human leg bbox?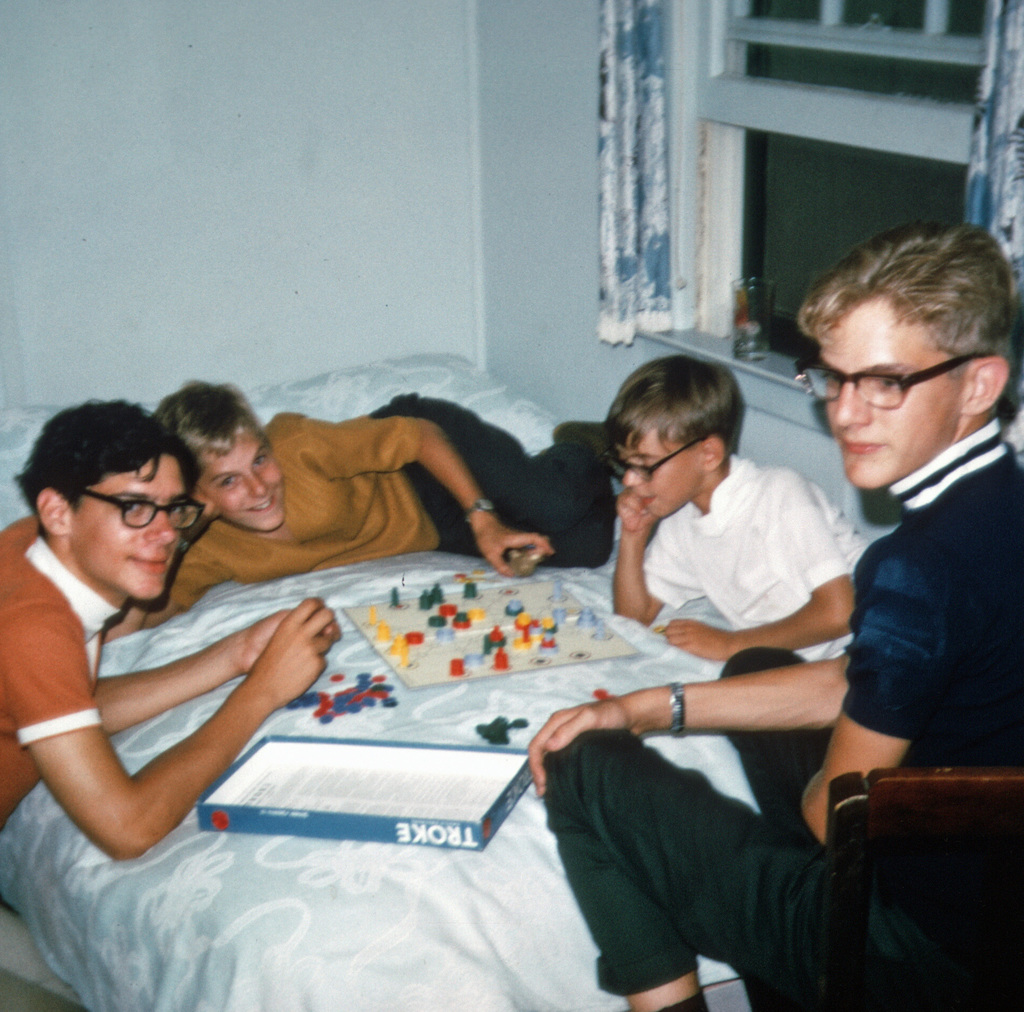
710/650/831/840
